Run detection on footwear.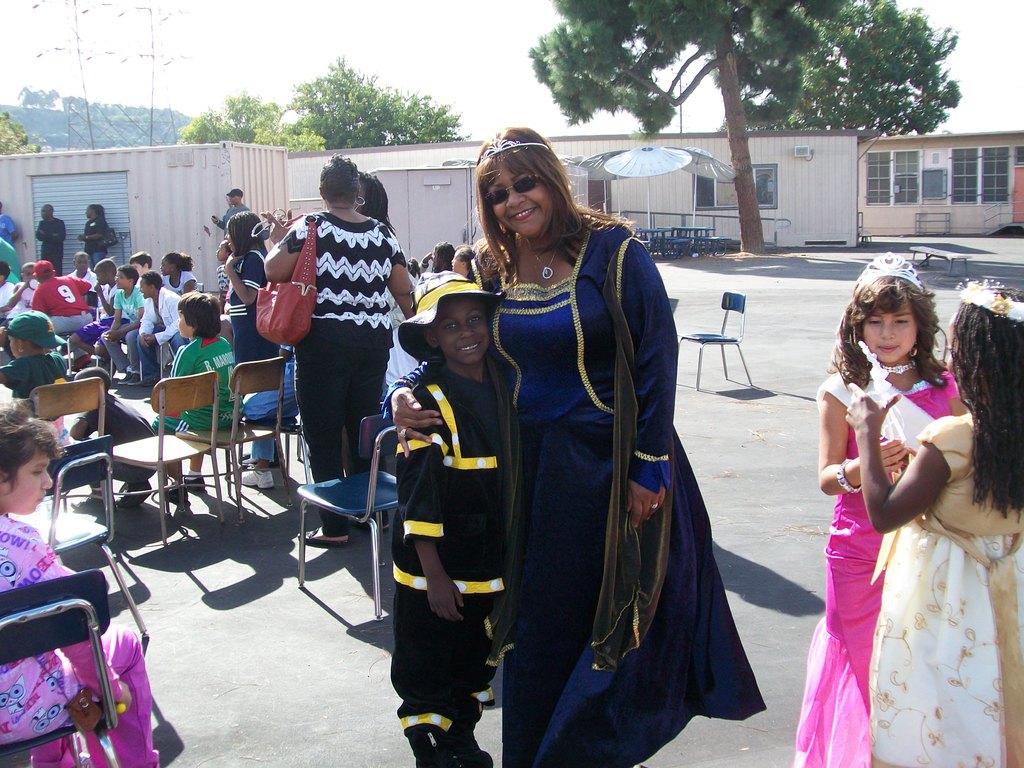
Result: (left=118, top=479, right=154, bottom=508).
